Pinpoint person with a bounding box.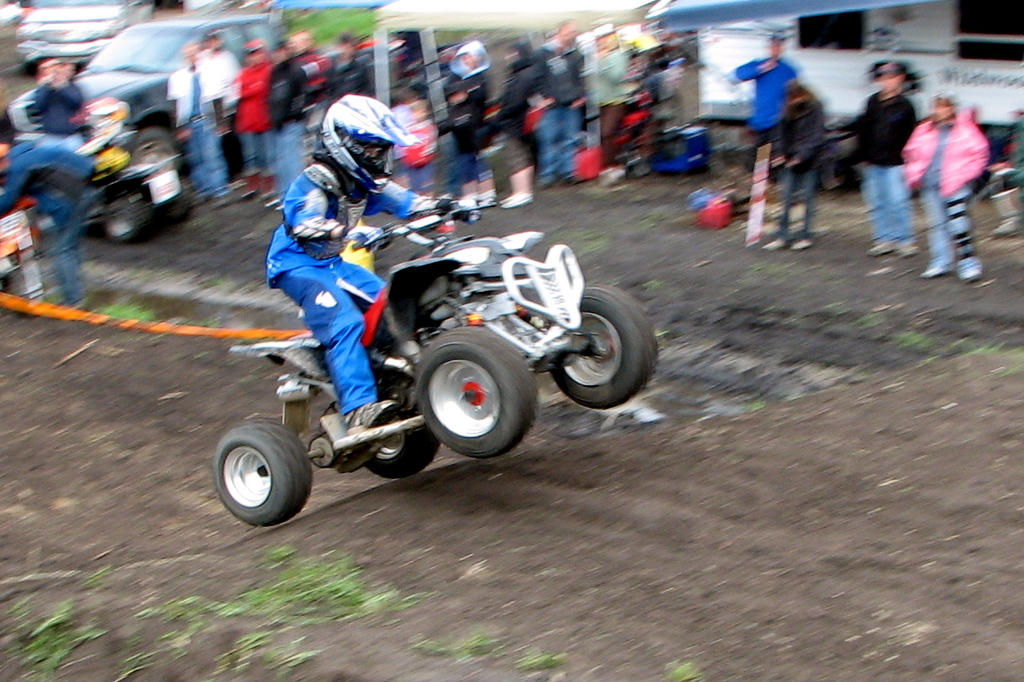
[left=27, top=50, right=91, bottom=141].
